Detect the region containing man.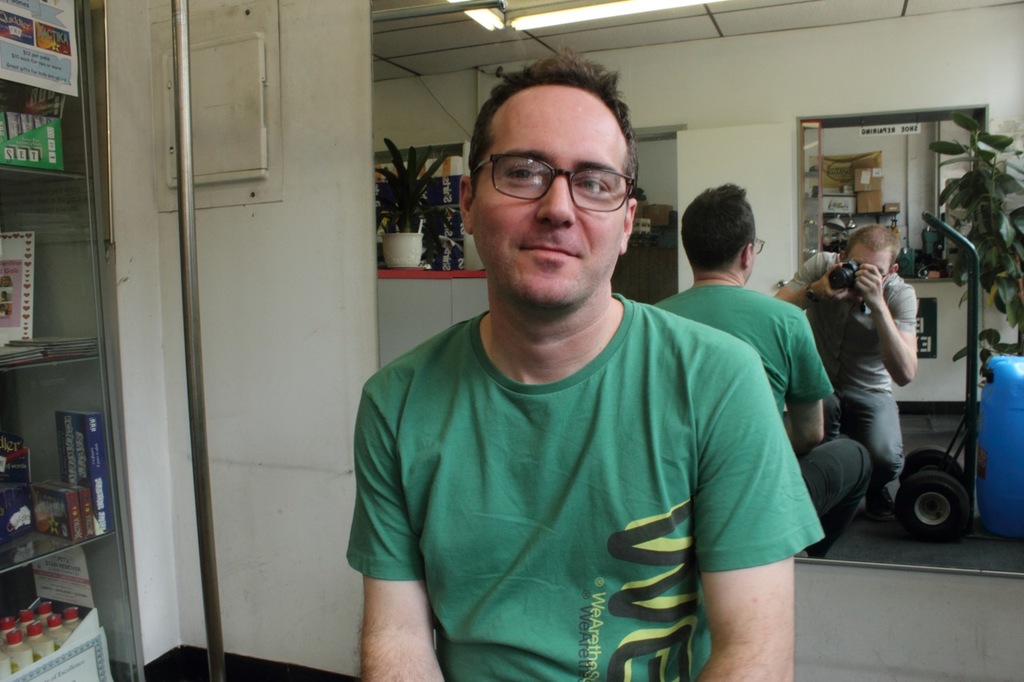
bbox=[344, 45, 828, 681].
